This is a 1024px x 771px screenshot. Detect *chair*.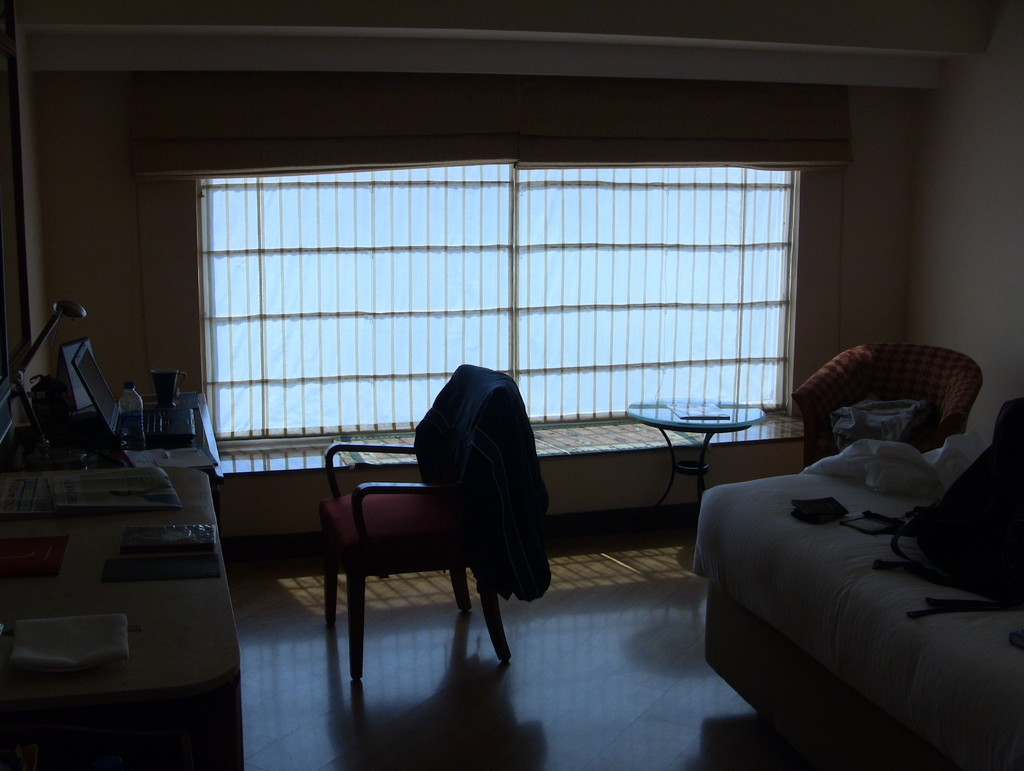
<box>785,338,984,472</box>.
